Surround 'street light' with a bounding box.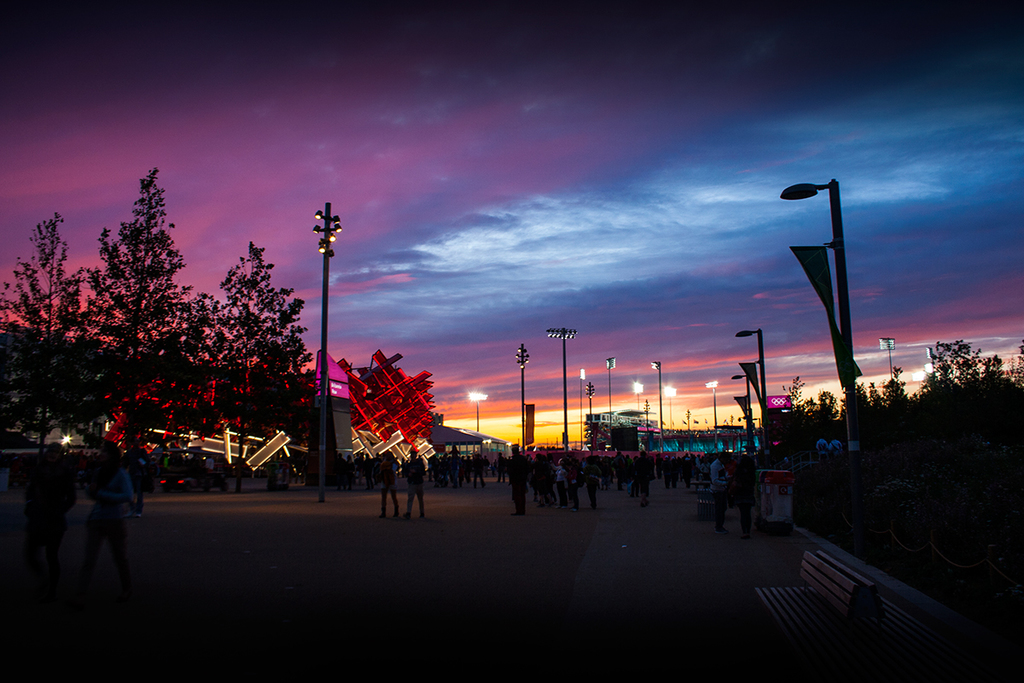
left=650, top=360, right=664, bottom=455.
